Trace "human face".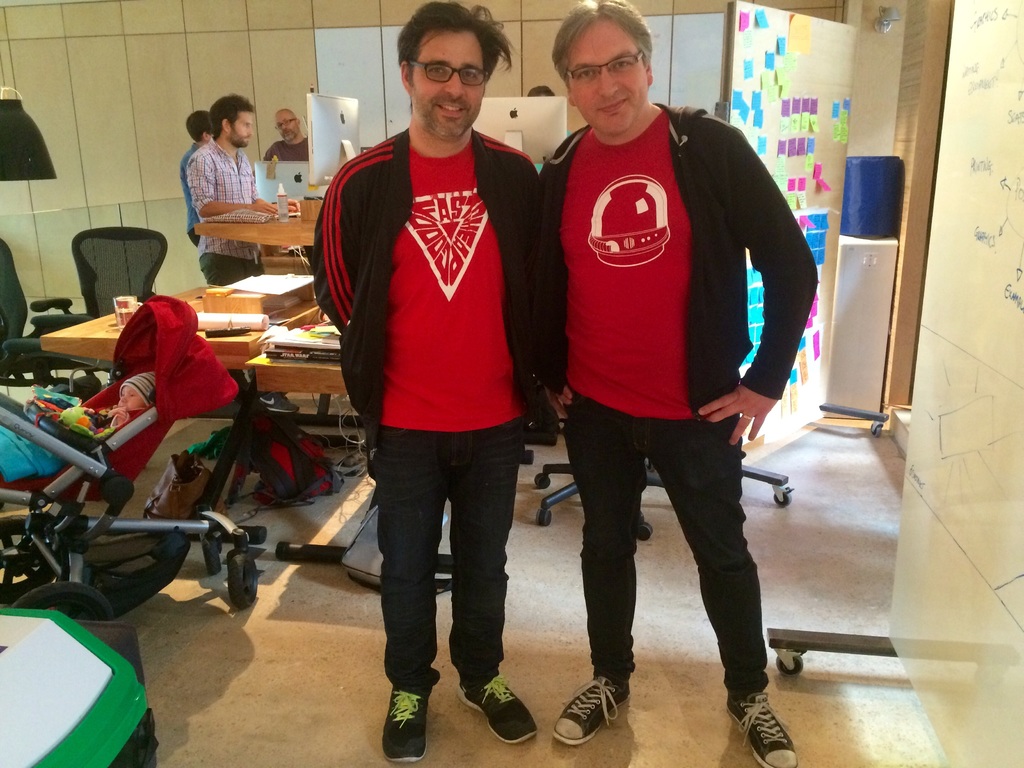
Traced to [left=281, top=108, right=297, bottom=146].
